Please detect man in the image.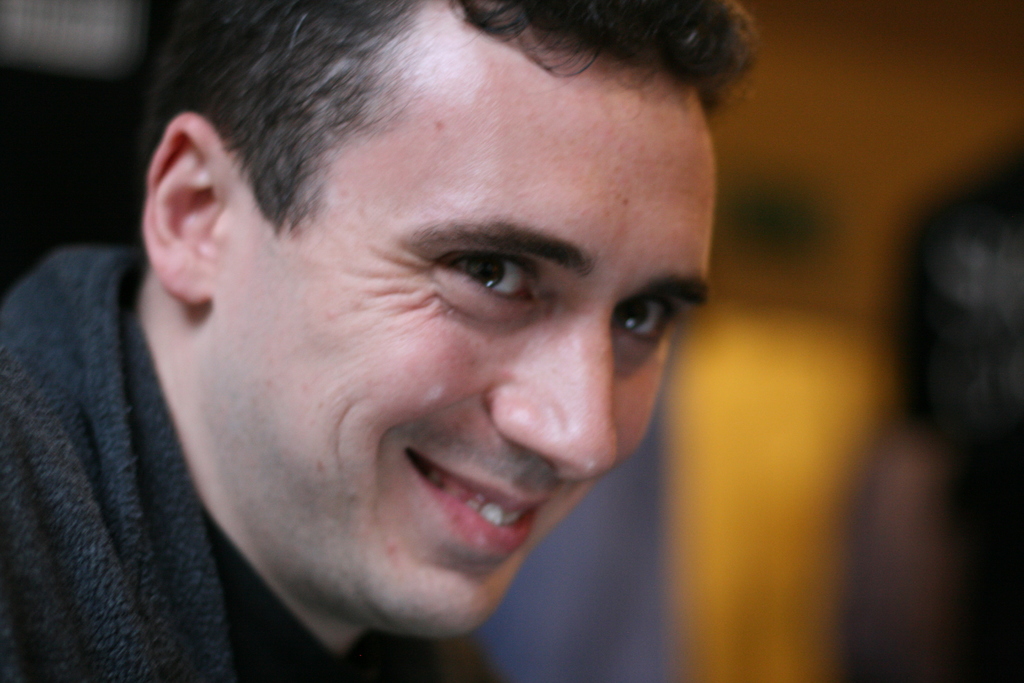
Rect(36, 10, 792, 671).
